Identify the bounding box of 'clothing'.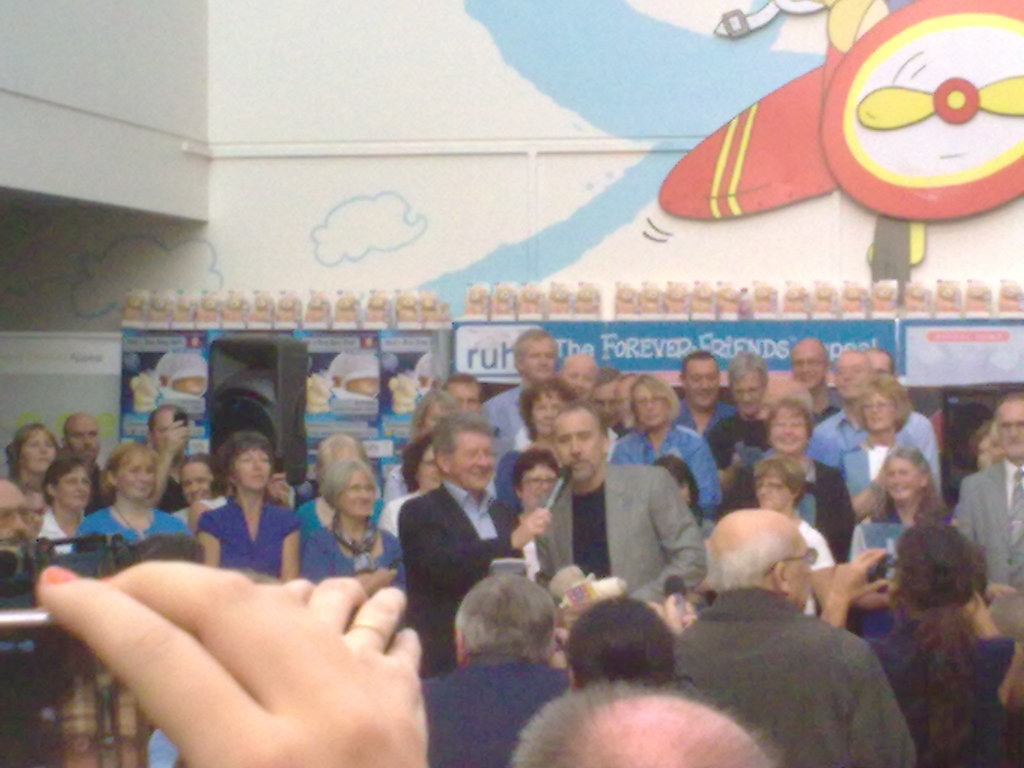
{"x1": 617, "y1": 594, "x2": 948, "y2": 762}.
